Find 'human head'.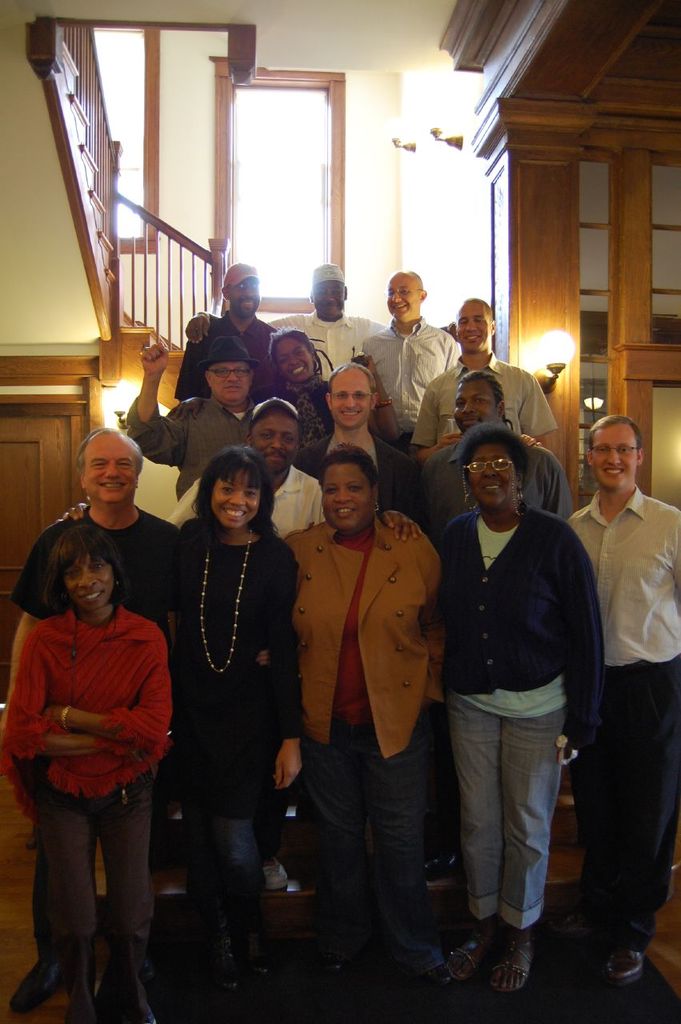
{"x1": 186, "y1": 456, "x2": 267, "y2": 530}.
